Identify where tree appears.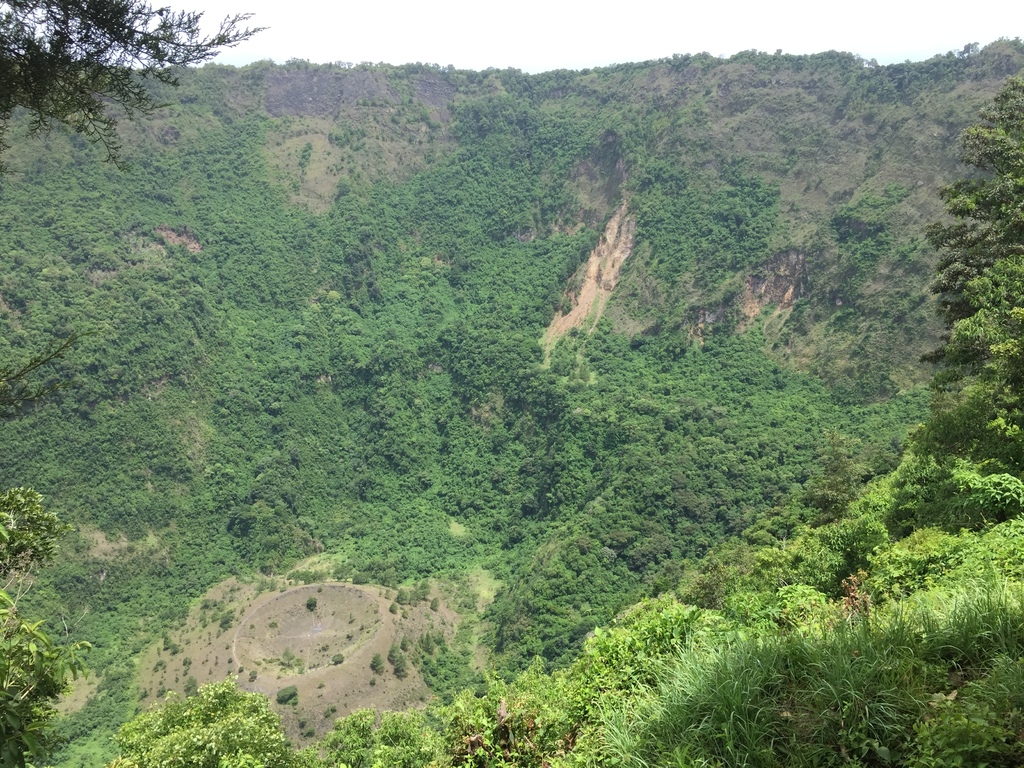
Appears at bbox=[0, 486, 100, 767].
